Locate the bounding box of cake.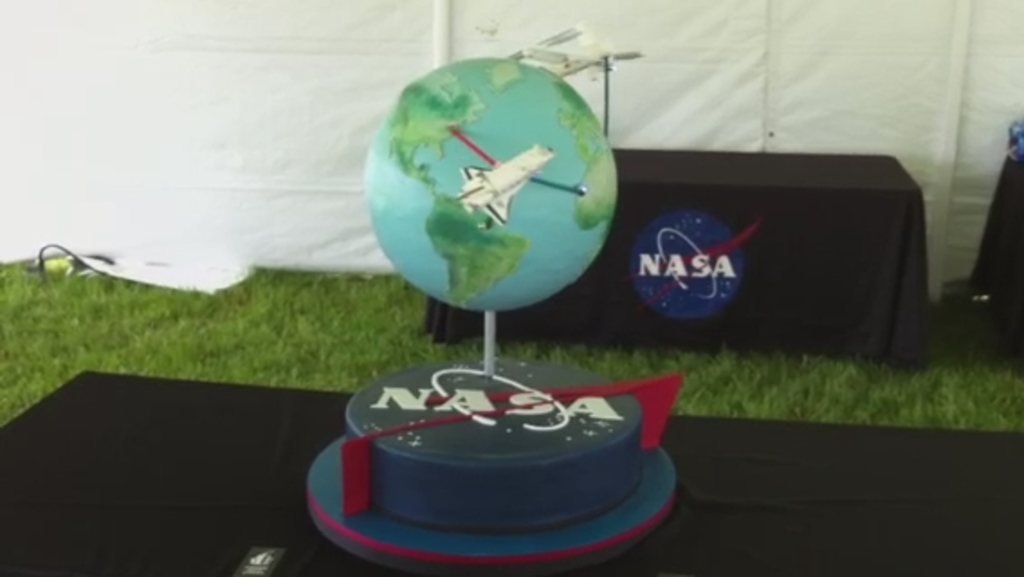
Bounding box: 344,362,683,534.
